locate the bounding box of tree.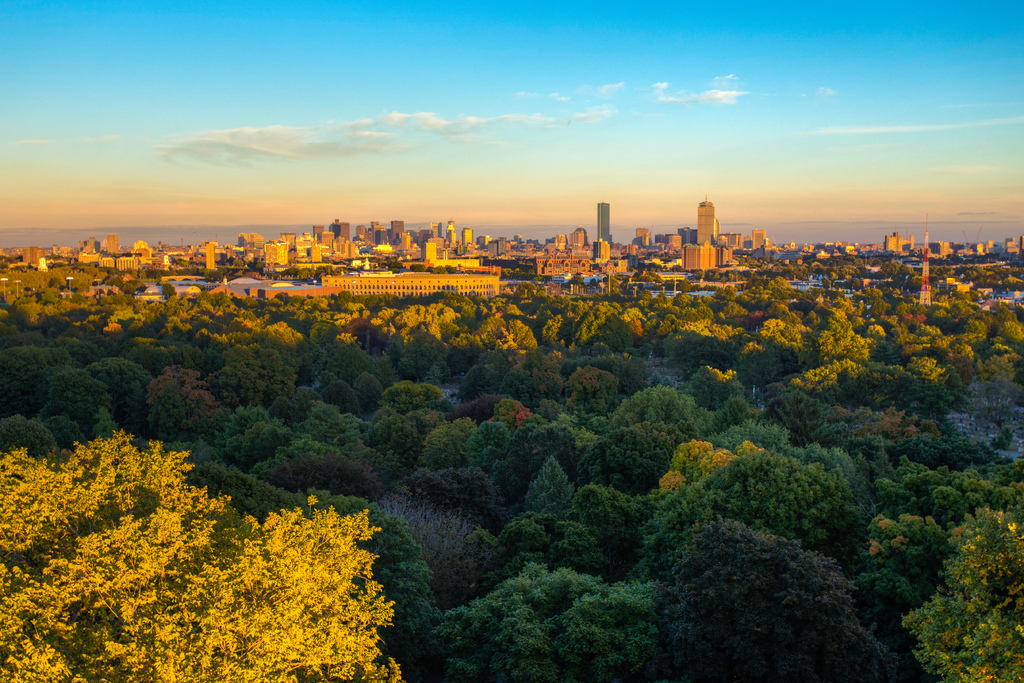
Bounding box: rect(328, 332, 378, 382).
